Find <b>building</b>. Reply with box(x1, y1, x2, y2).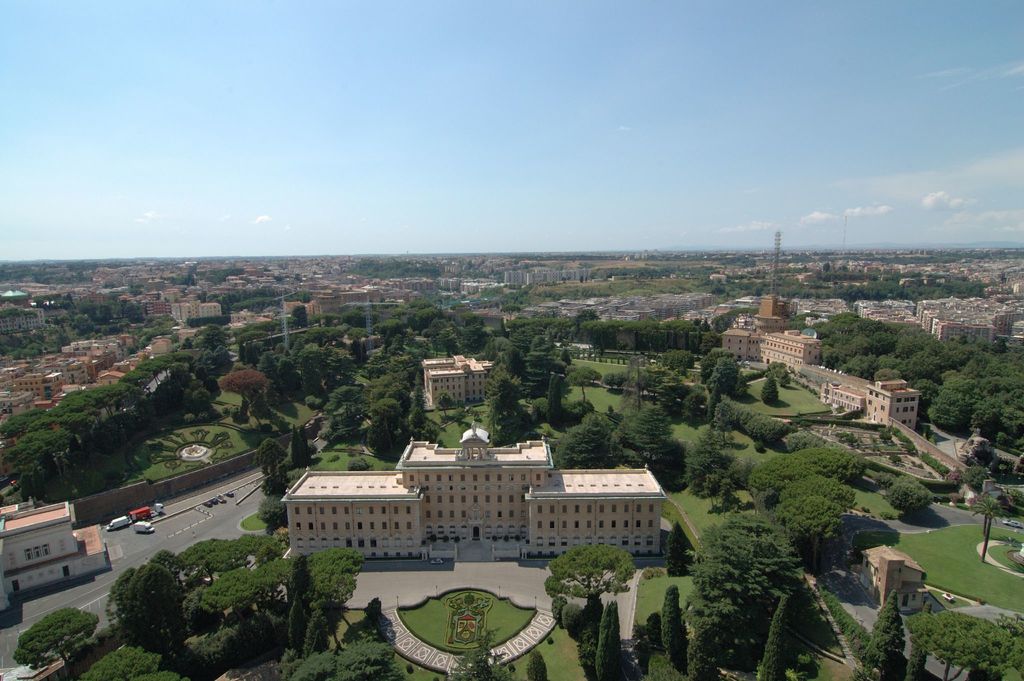
box(275, 416, 671, 557).
